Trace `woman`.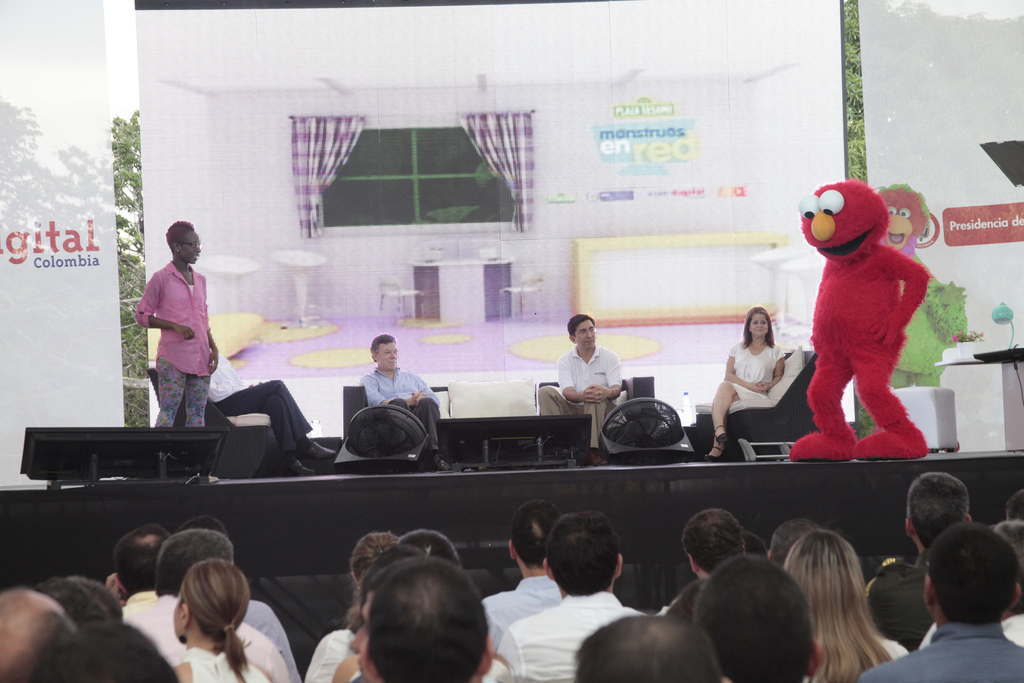
Traced to (left=721, top=308, right=815, bottom=462).
